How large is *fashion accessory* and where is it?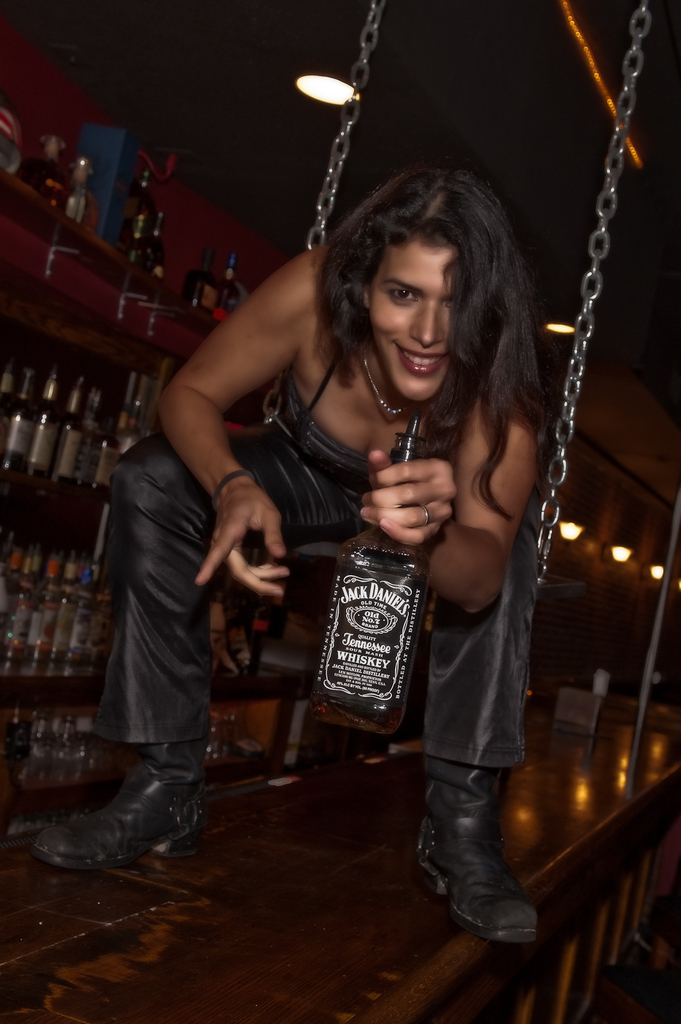
Bounding box: <bbox>210, 468, 257, 507</bbox>.
